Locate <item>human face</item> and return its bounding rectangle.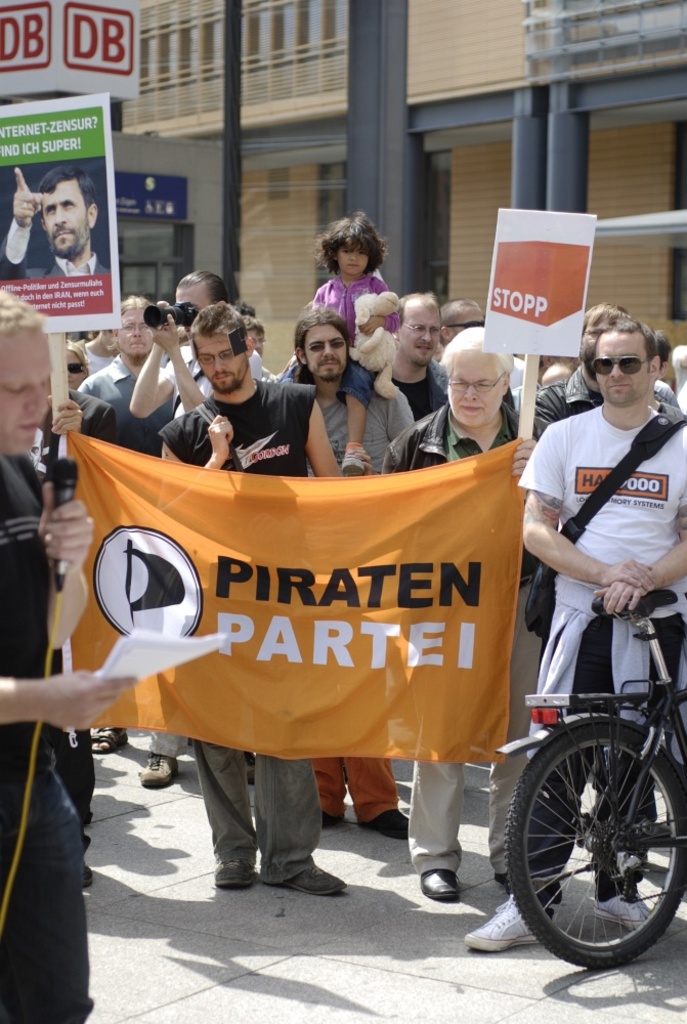
<bbox>404, 300, 442, 367</bbox>.
